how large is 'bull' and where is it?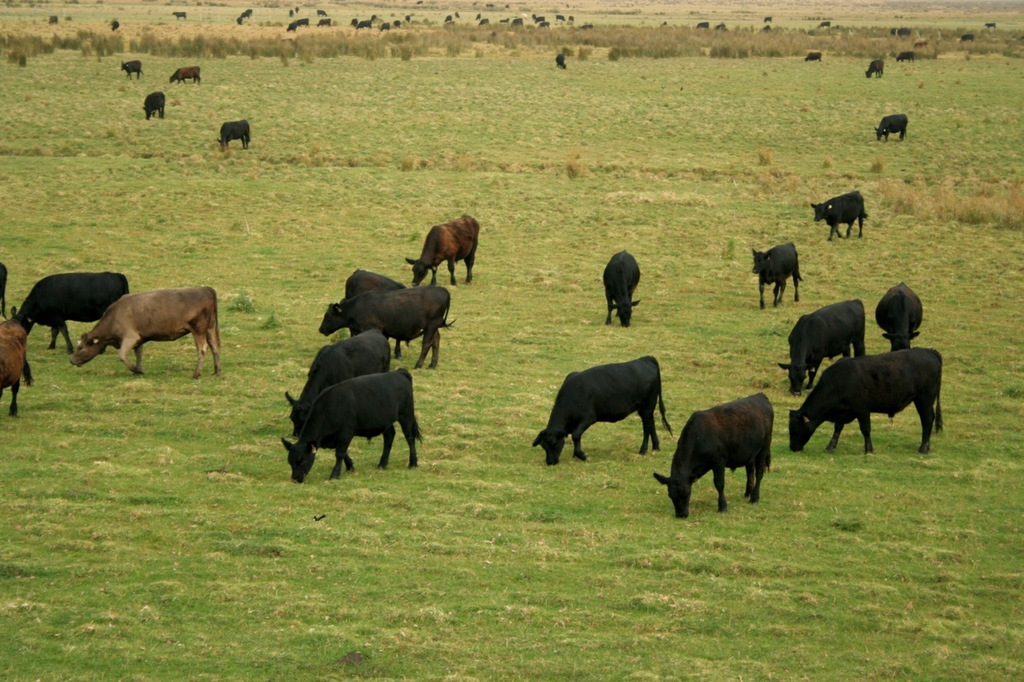
Bounding box: (left=119, top=58, right=143, bottom=79).
